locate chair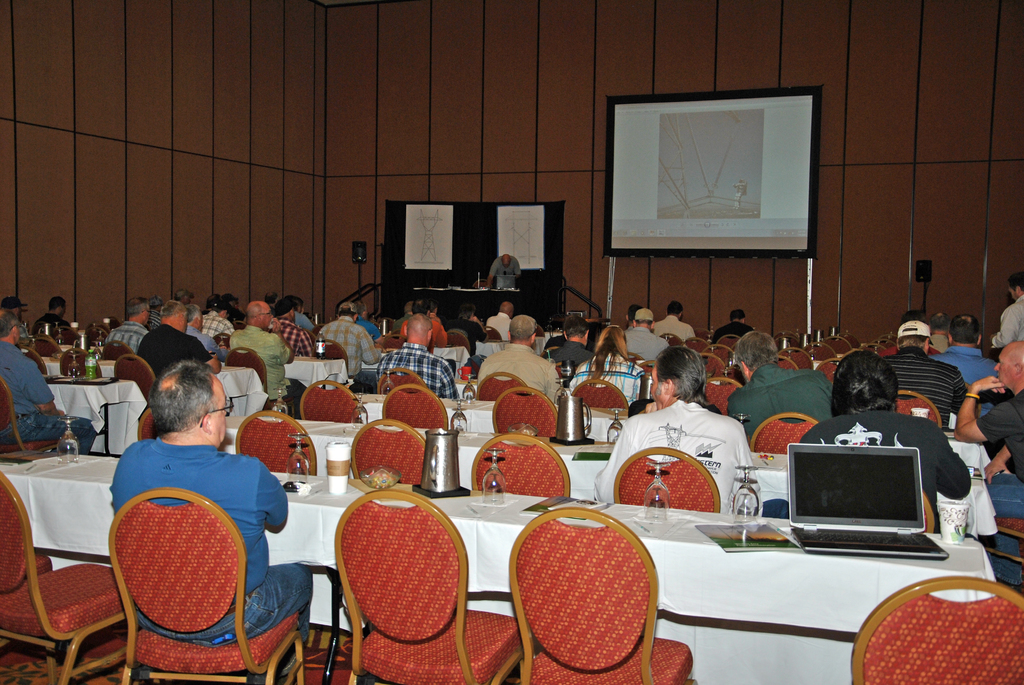
crop(33, 331, 63, 354)
